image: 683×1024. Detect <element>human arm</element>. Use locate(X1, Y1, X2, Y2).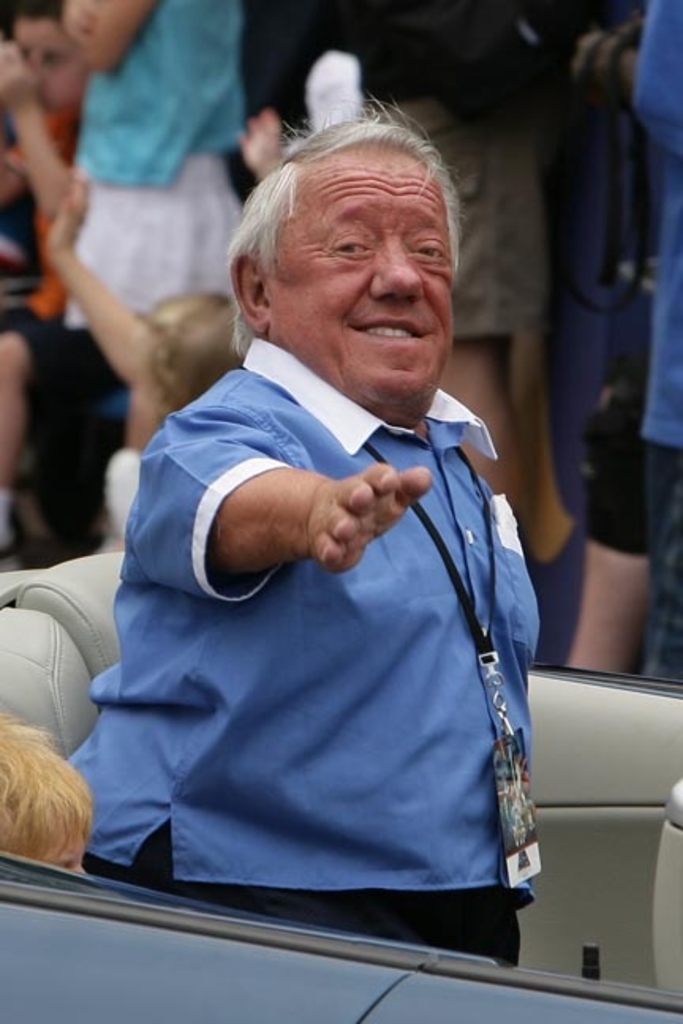
locate(131, 411, 427, 582).
